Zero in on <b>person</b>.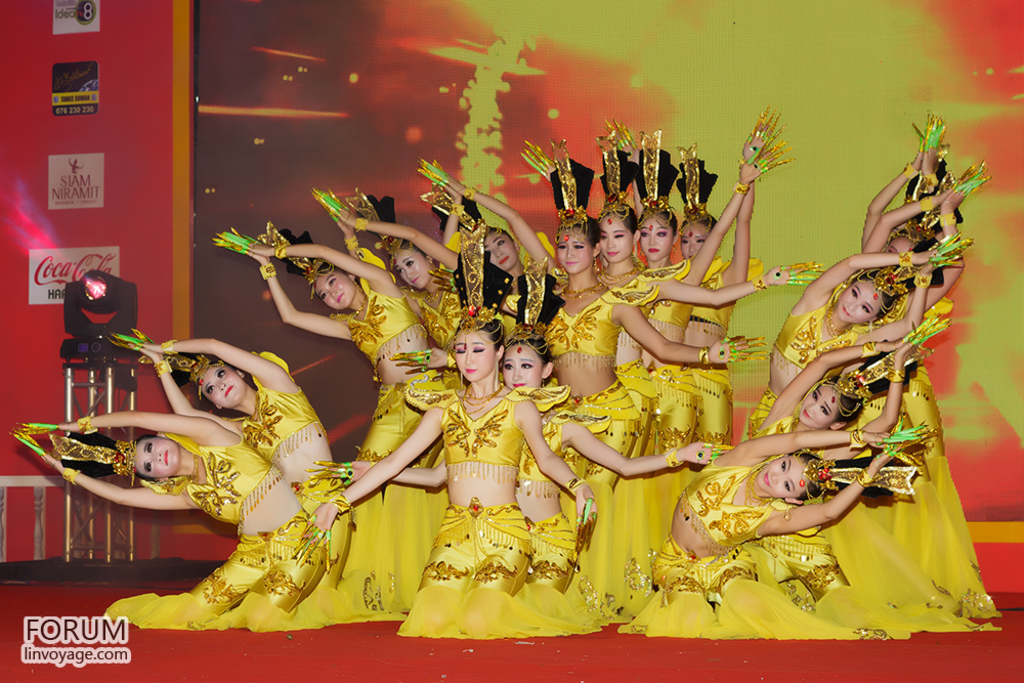
Zeroed in: (92, 311, 345, 639).
